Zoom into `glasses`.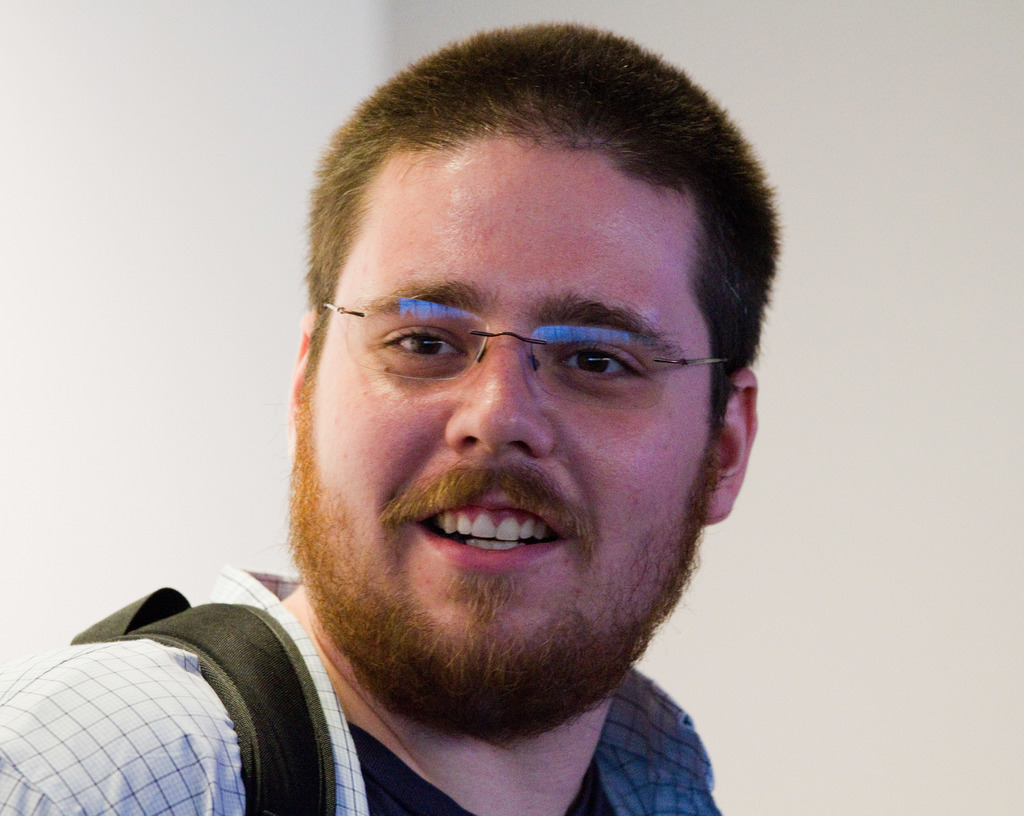
Zoom target: Rect(316, 277, 719, 420).
